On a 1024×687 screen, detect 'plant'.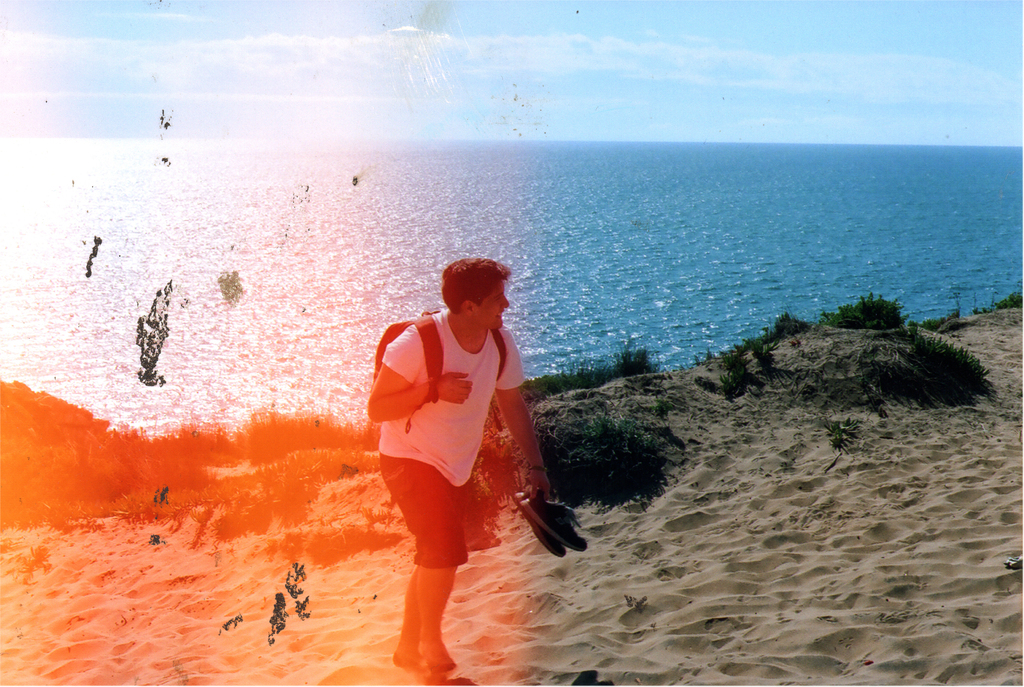
<box>823,284,910,331</box>.
